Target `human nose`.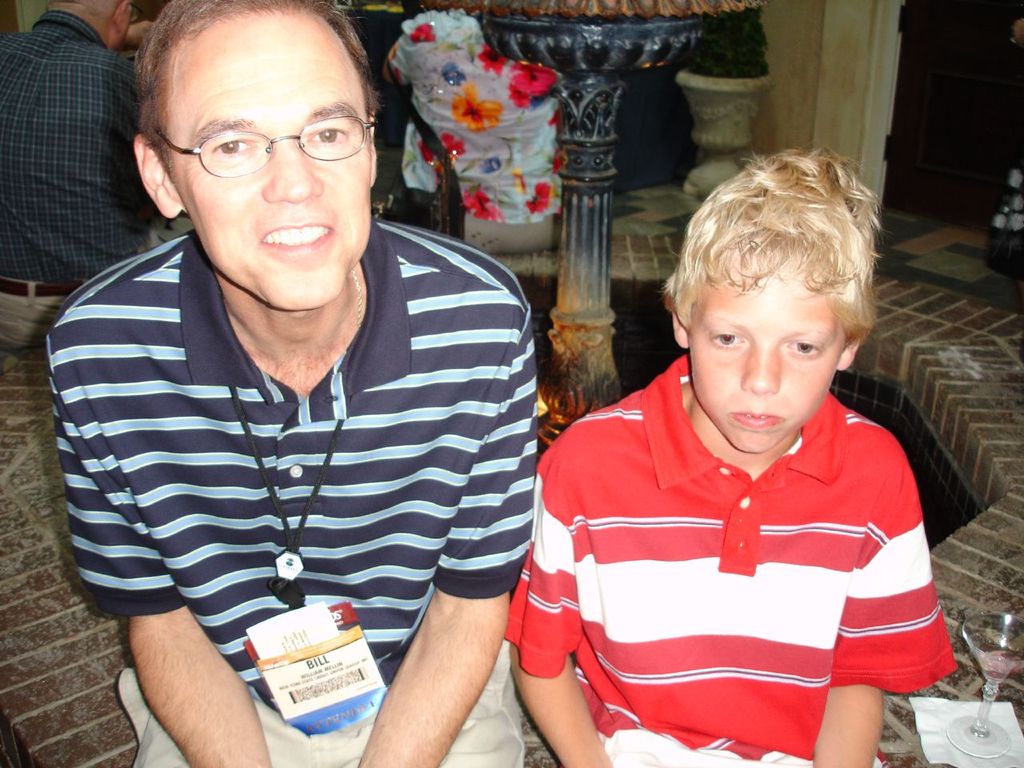
Target region: box(263, 141, 323, 202).
